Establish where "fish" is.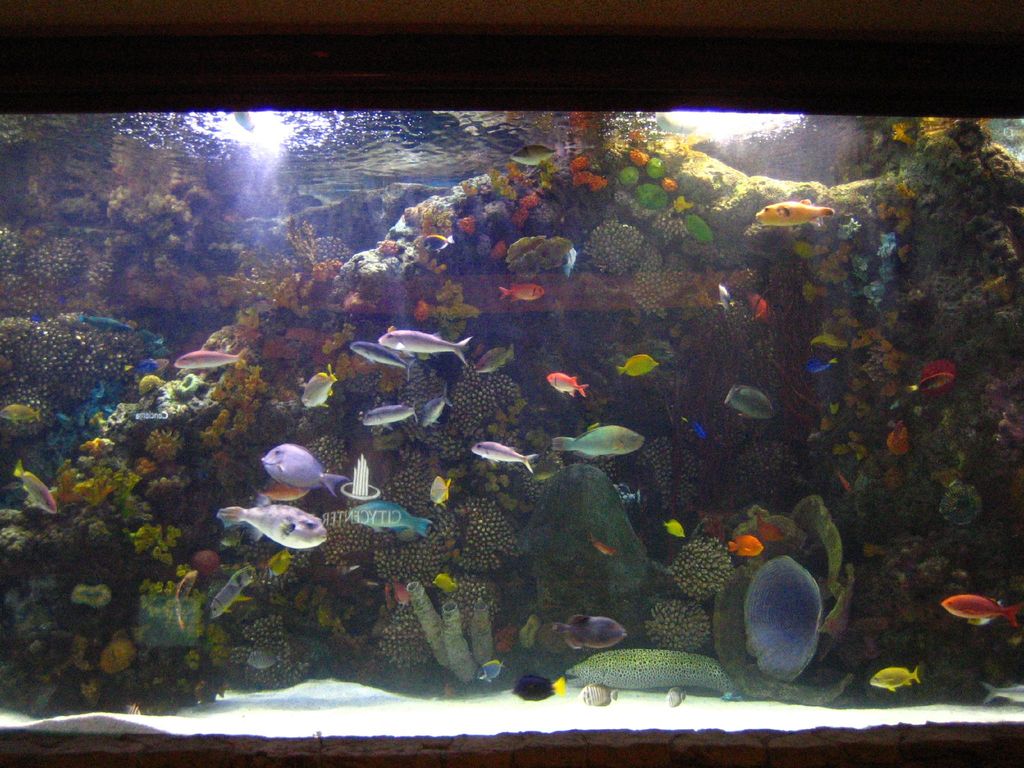
Established at [888,420,911,455].
